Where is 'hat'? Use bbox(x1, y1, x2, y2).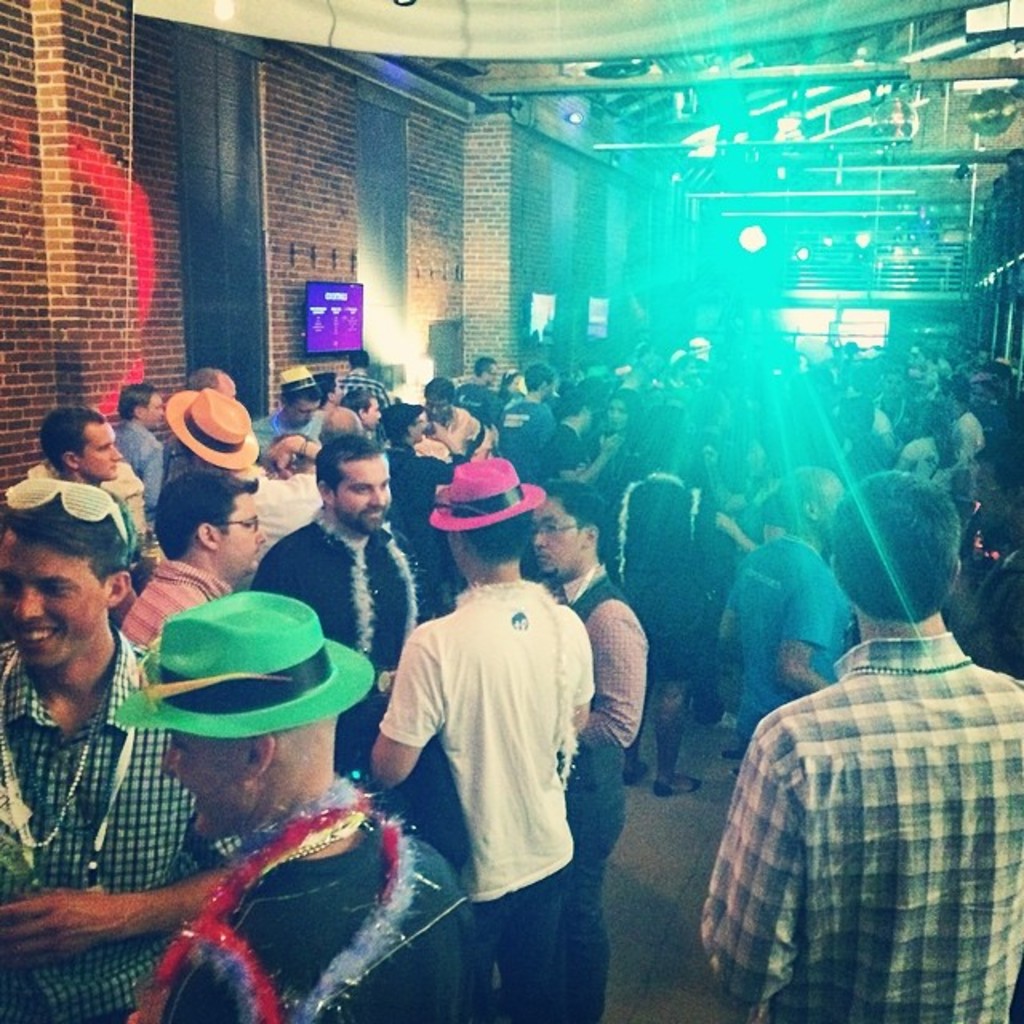
bbox(277, 360, 315, 392).
